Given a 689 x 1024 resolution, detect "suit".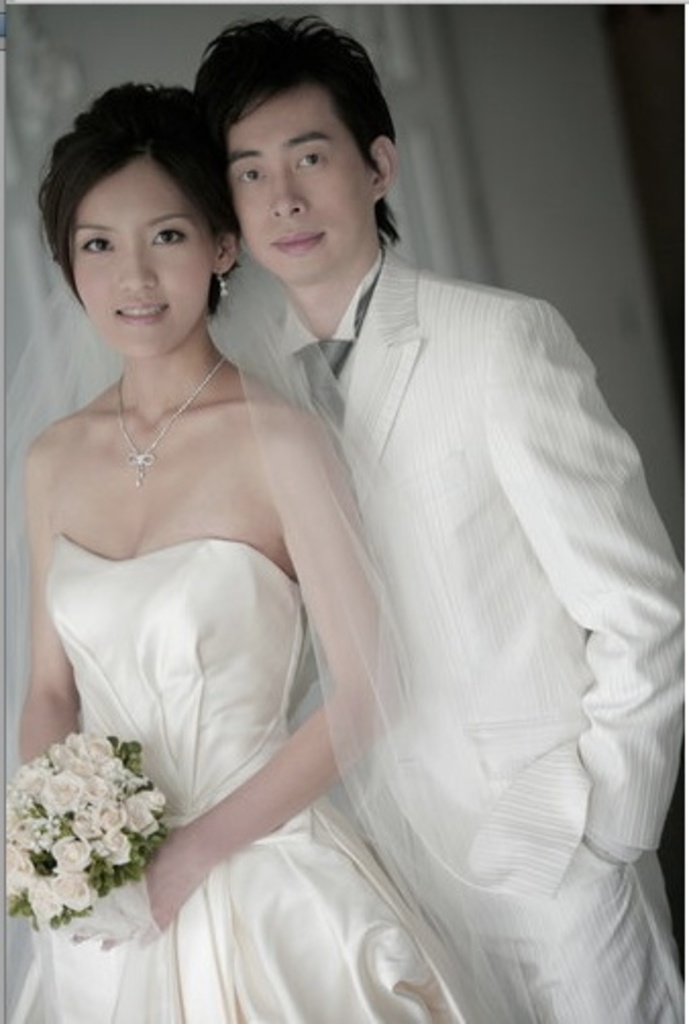
<box>265,237,687,1018</box>.
